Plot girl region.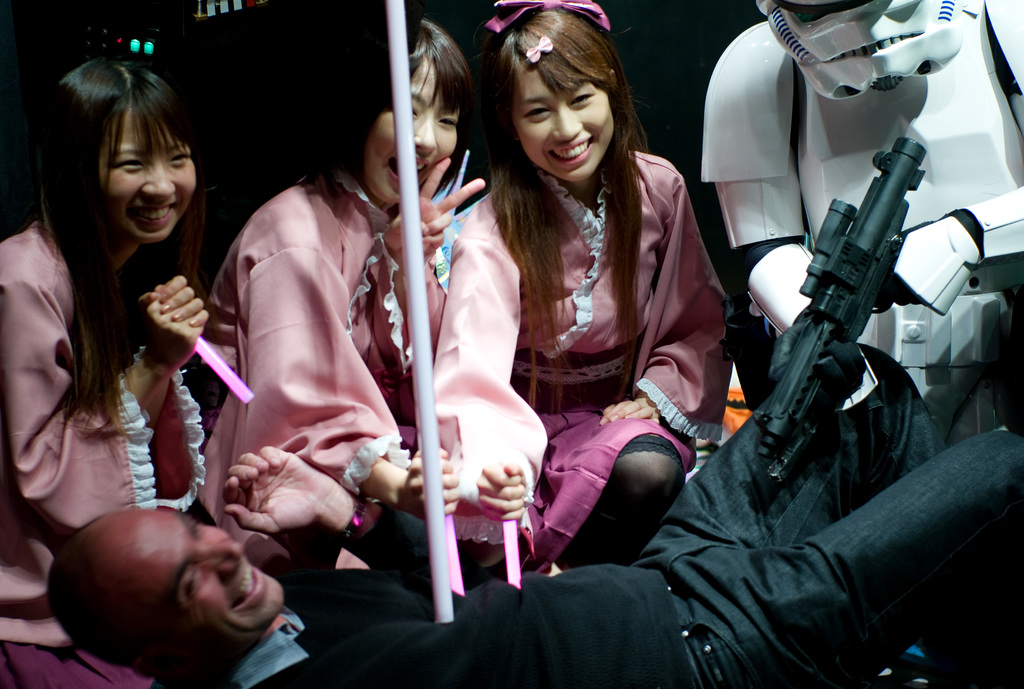
Plotted at box(200, 19, 561, 576).
